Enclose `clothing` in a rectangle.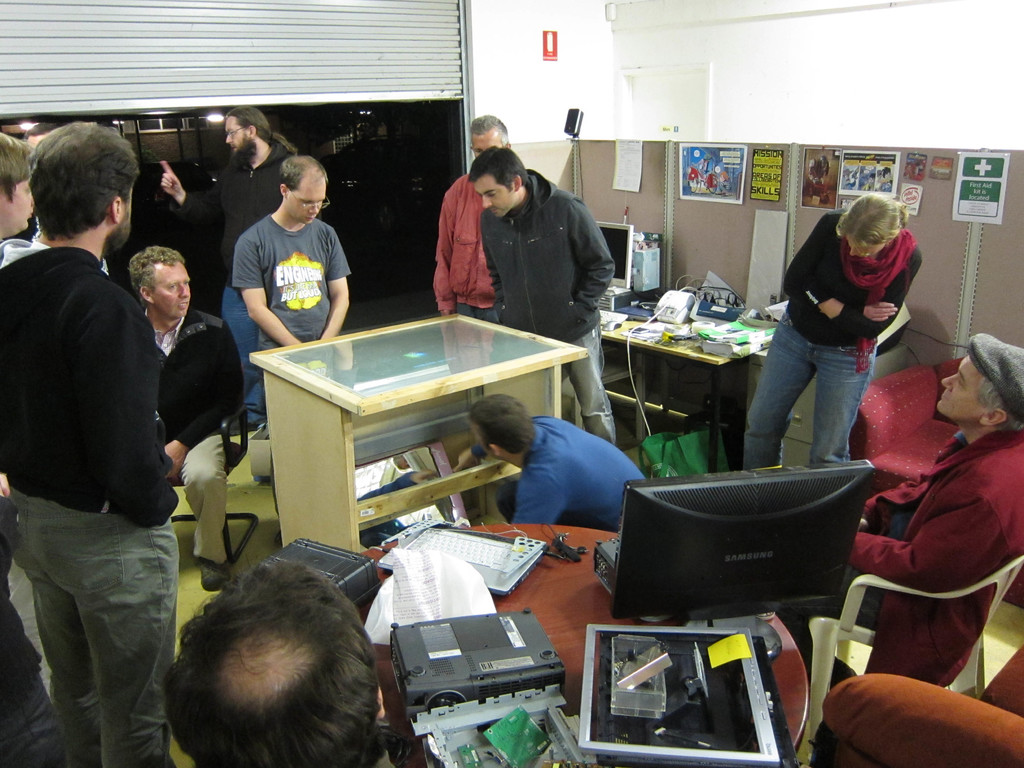
(476,170,614,362).
